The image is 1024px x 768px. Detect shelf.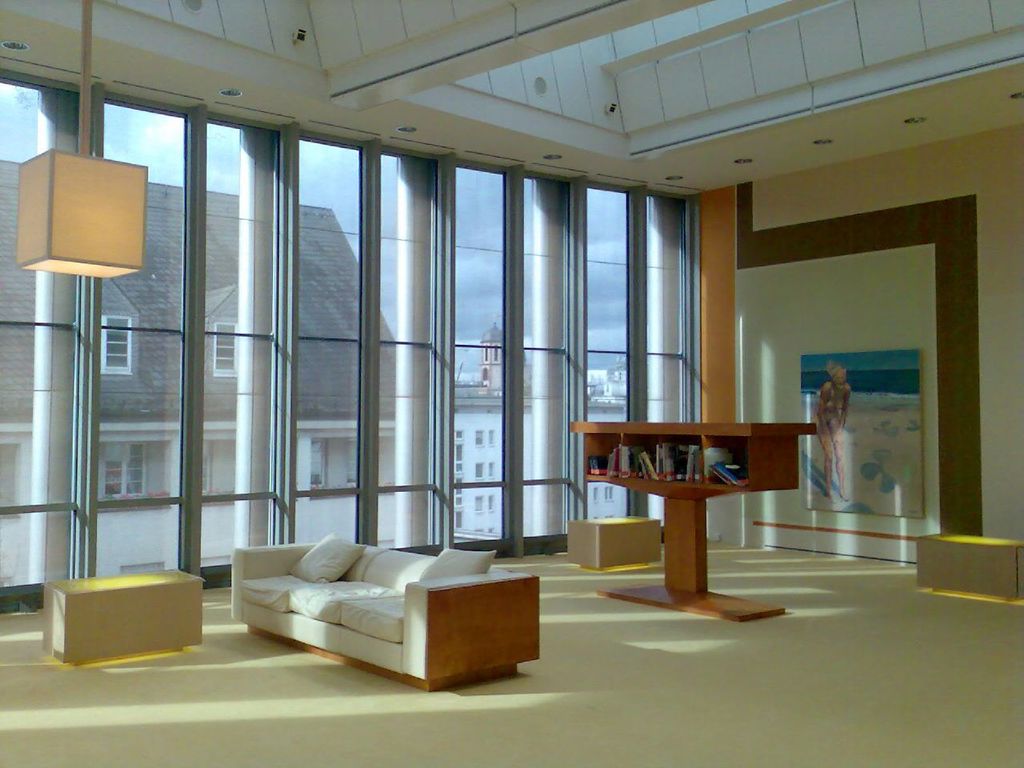
Detection: Rect(584, 412, 830, 504).
